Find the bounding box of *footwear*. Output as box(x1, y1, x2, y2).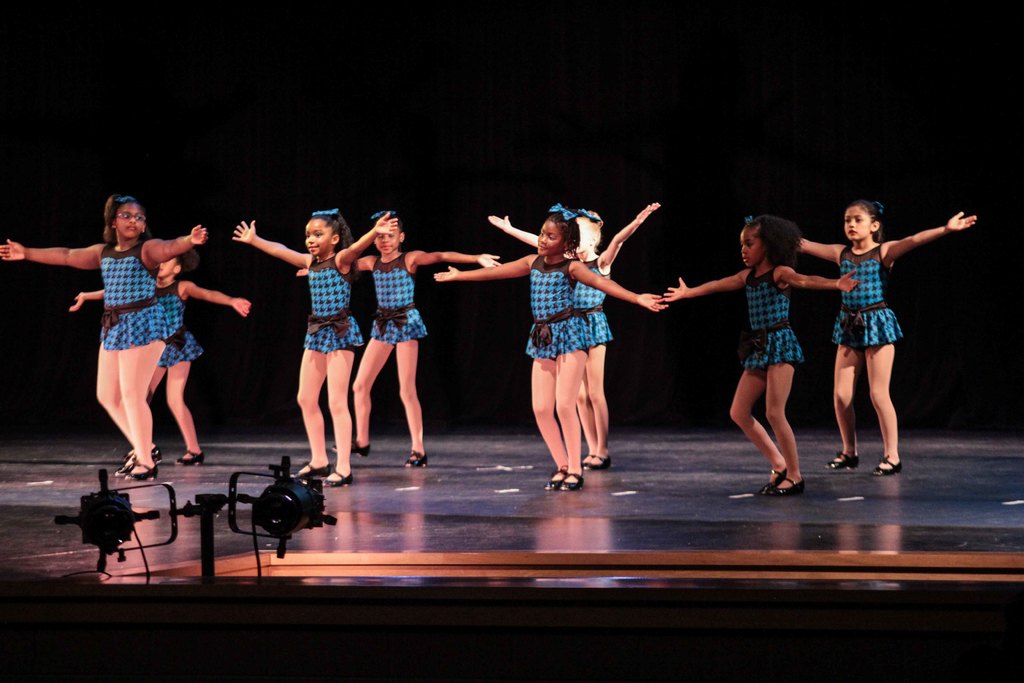
box(404, 452, 426, 468).
